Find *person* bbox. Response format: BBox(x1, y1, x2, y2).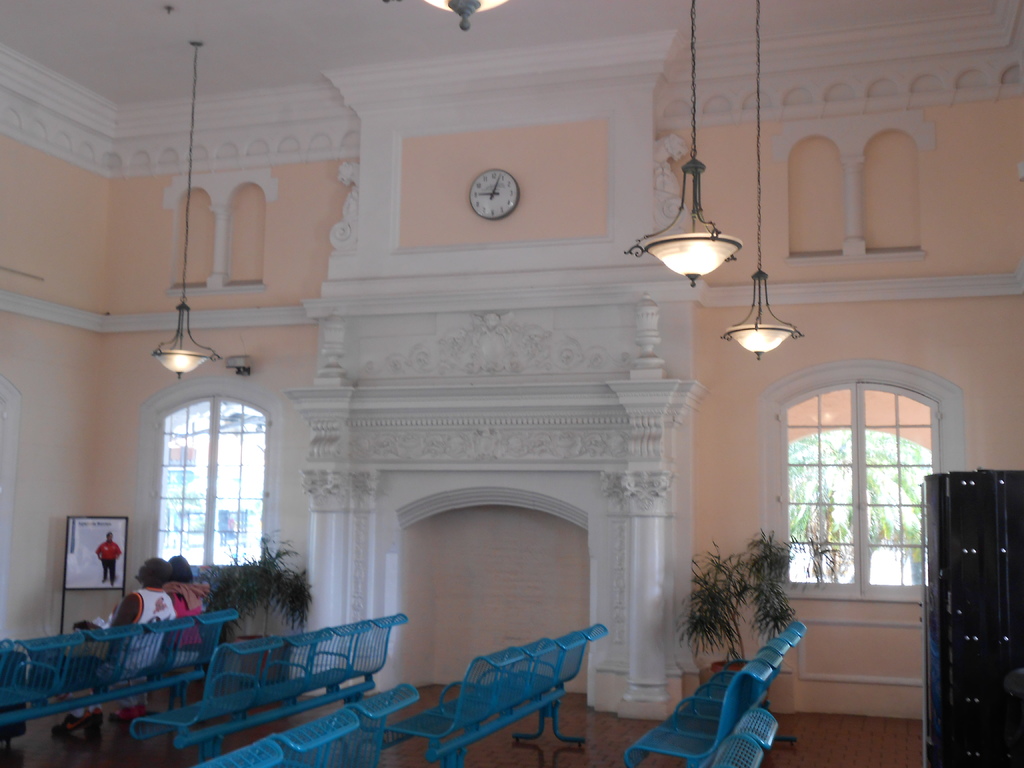
BBox(99, 535, 121, 584).
